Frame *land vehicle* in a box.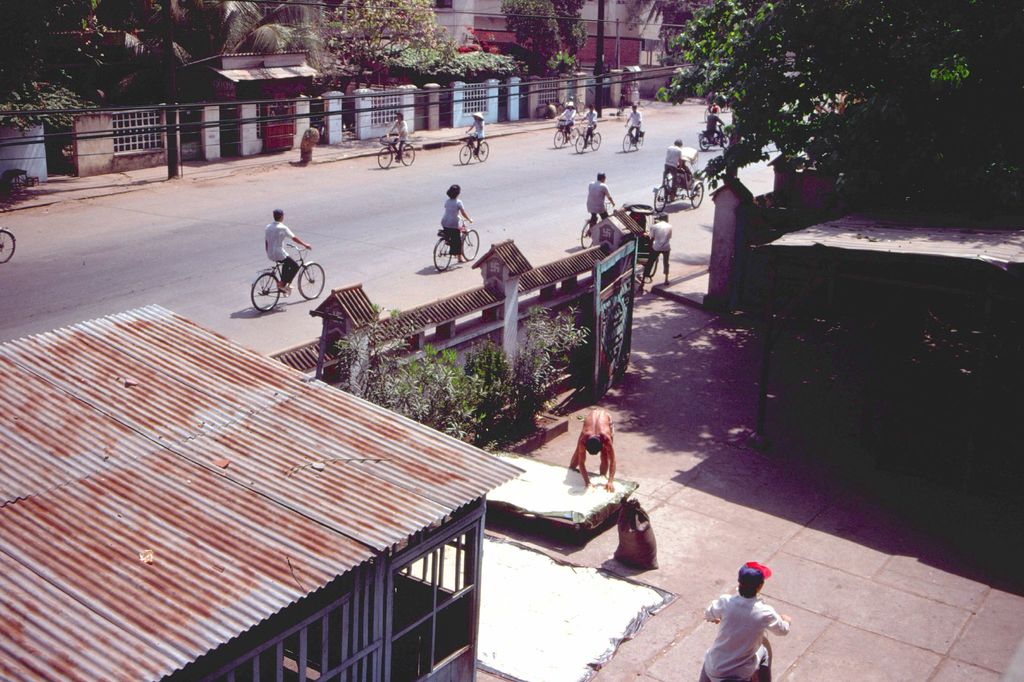
(x1=247, y1=237, x2=328, y2=312).
